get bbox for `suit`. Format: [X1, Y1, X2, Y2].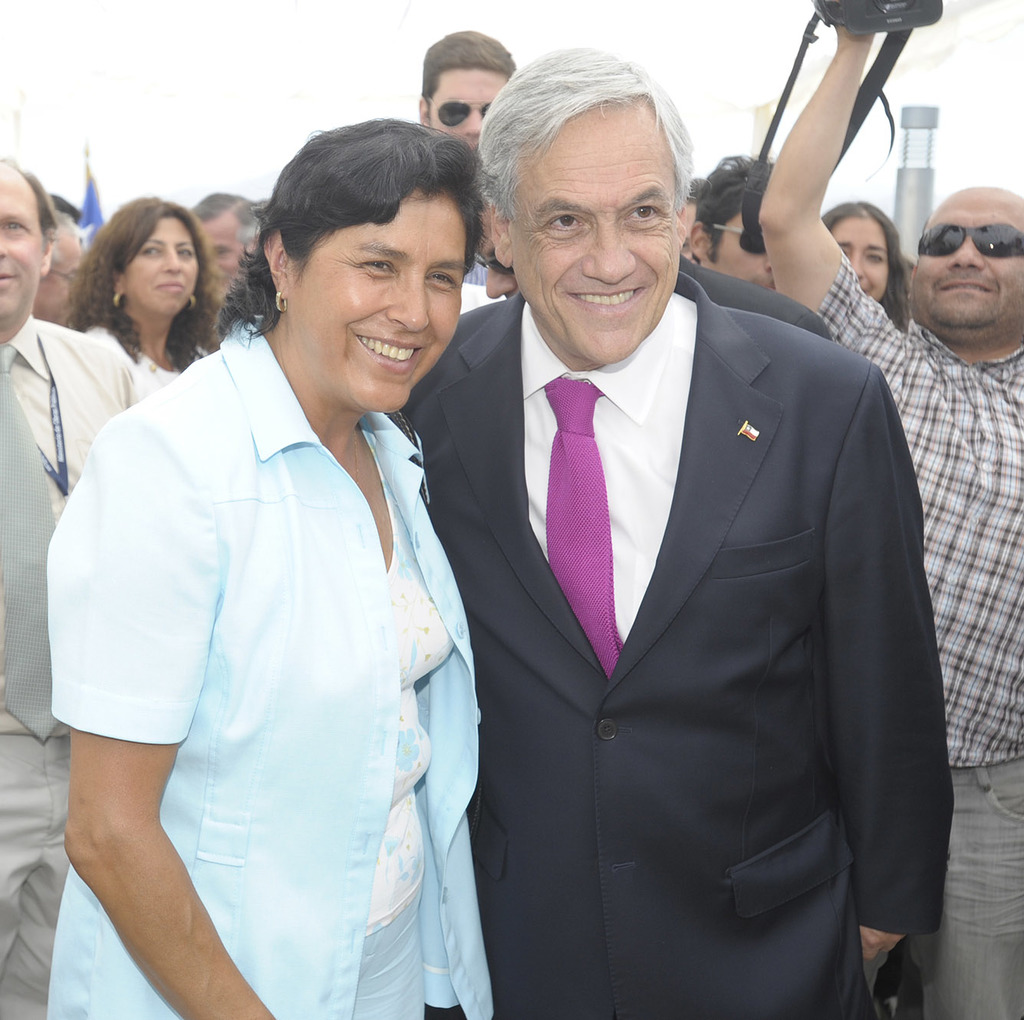
[407, 113, 945, 1019].
